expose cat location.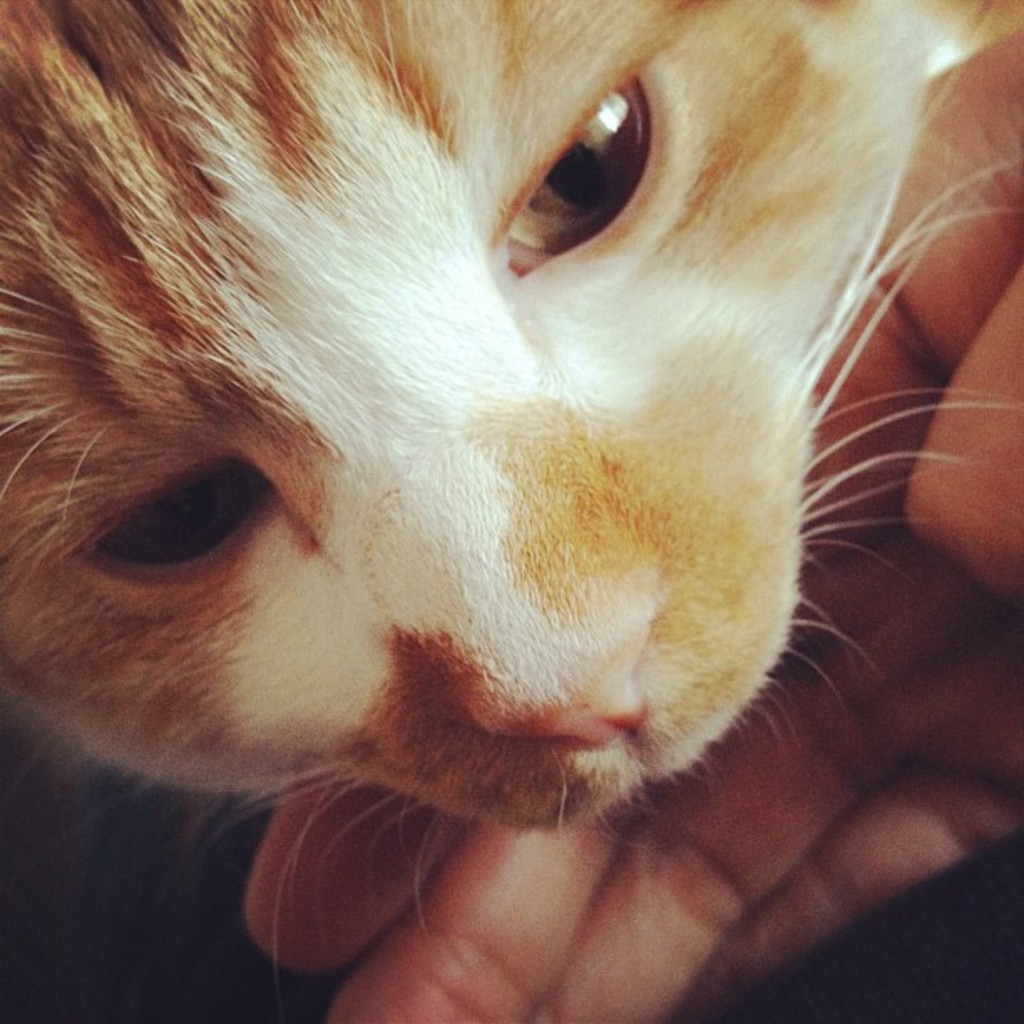
Exposed at {"x1": 0, "y1": 0, "x2": 997, "y2": 977}.
